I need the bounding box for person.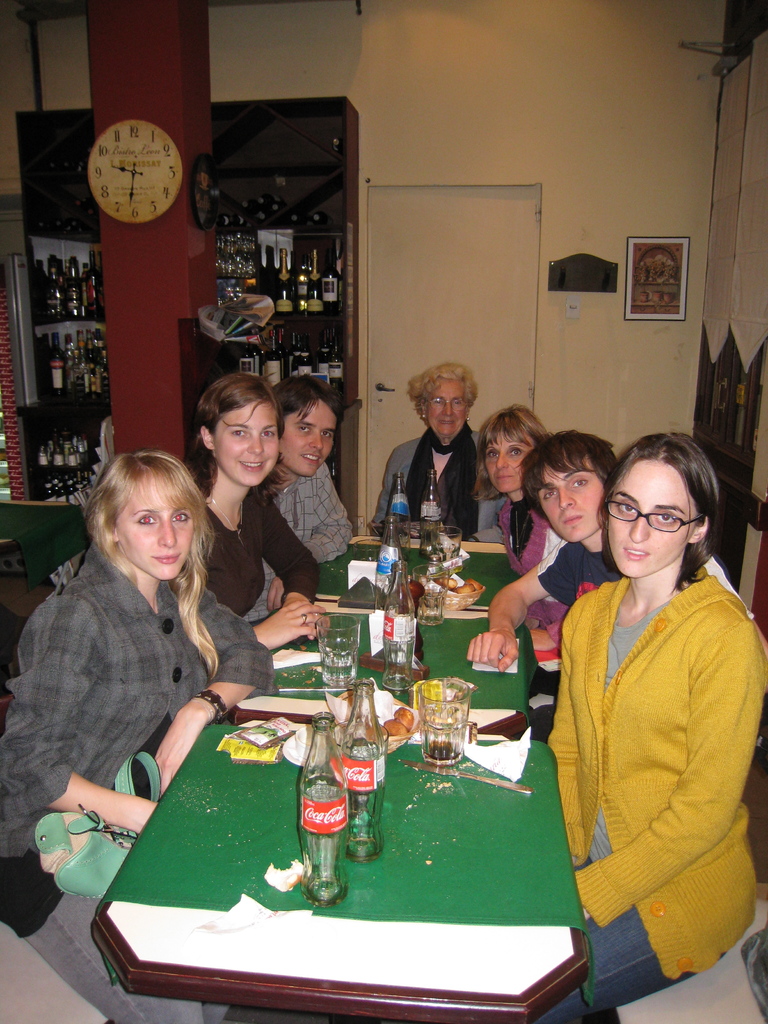
Here it is: 0, 376, 350, 1023.
